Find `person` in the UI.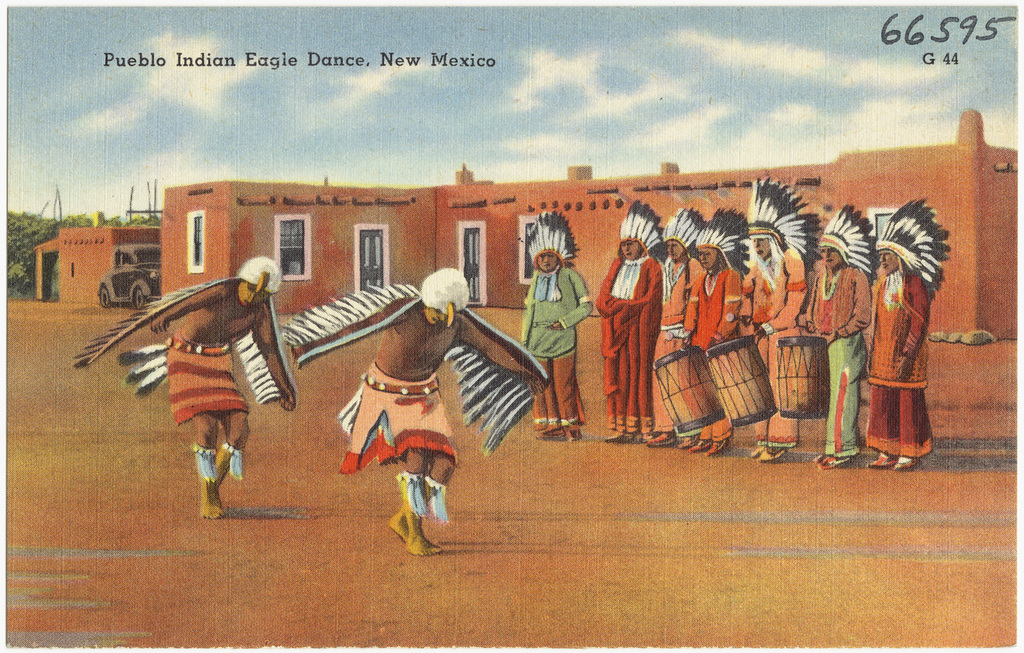
UI element at detection(862, 197, 952, 471).
